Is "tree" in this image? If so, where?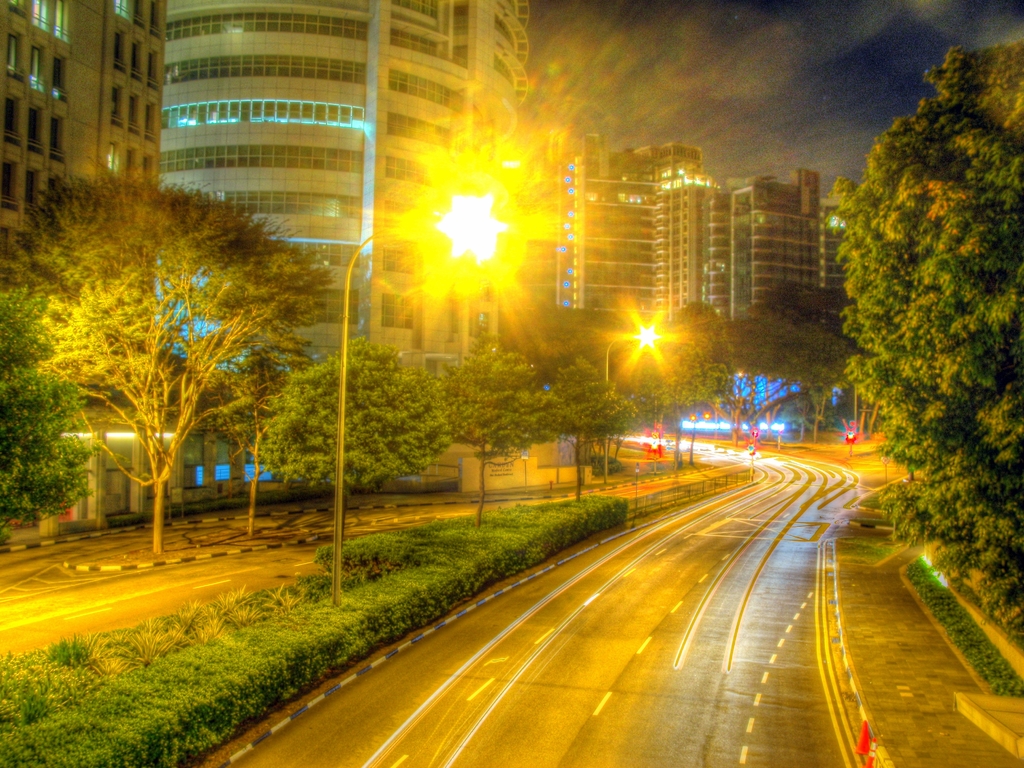
Yes, at region(711, 266, 862, 447).
